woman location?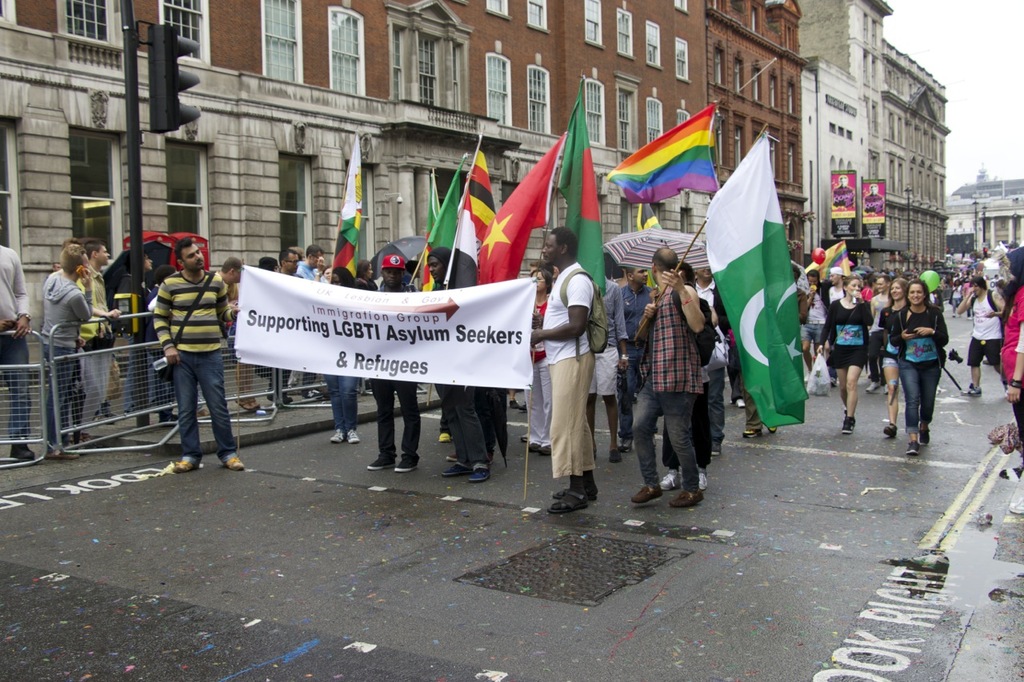
{"left": 1001, "top": 246, "right": 1023, "bottom": 448}
